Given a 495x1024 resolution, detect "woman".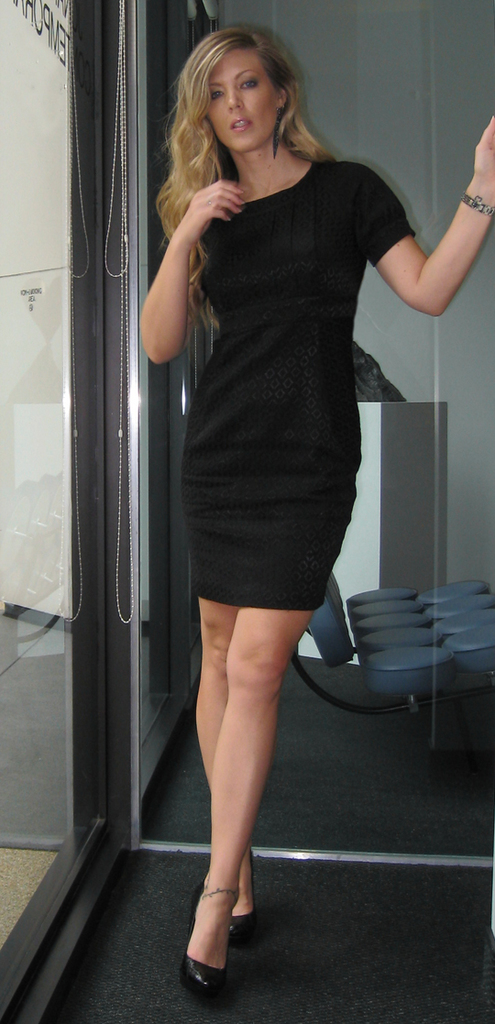
x1=116 y1=0 x2=402 y2=924.
